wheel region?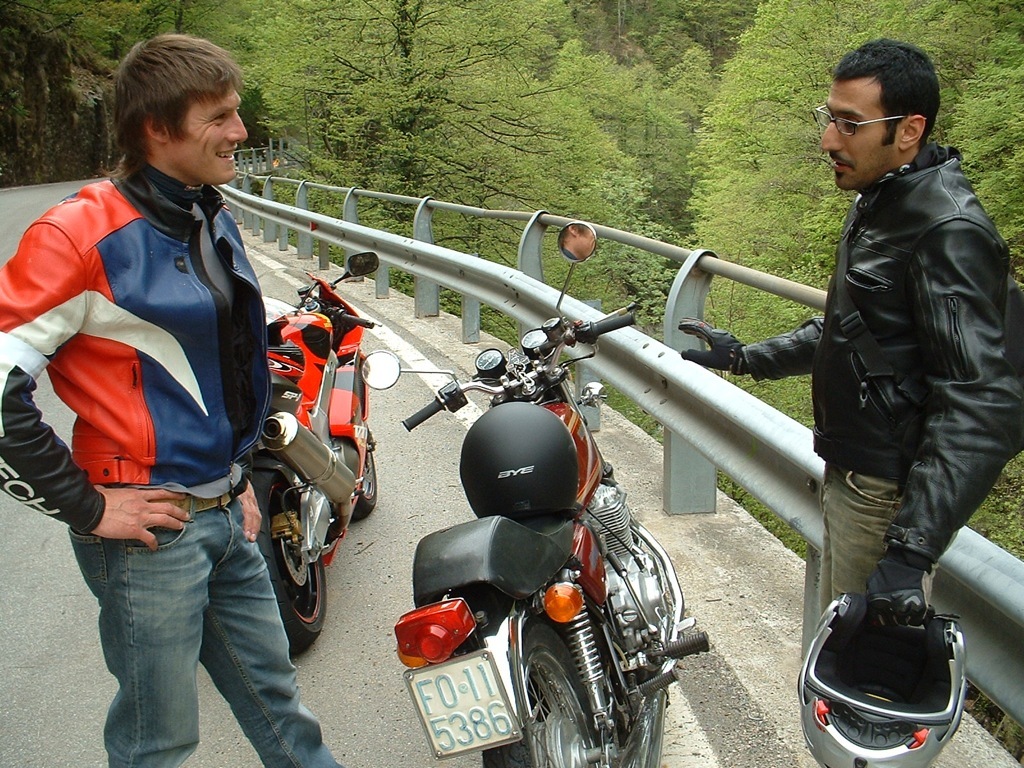
[484,616,606,767]
